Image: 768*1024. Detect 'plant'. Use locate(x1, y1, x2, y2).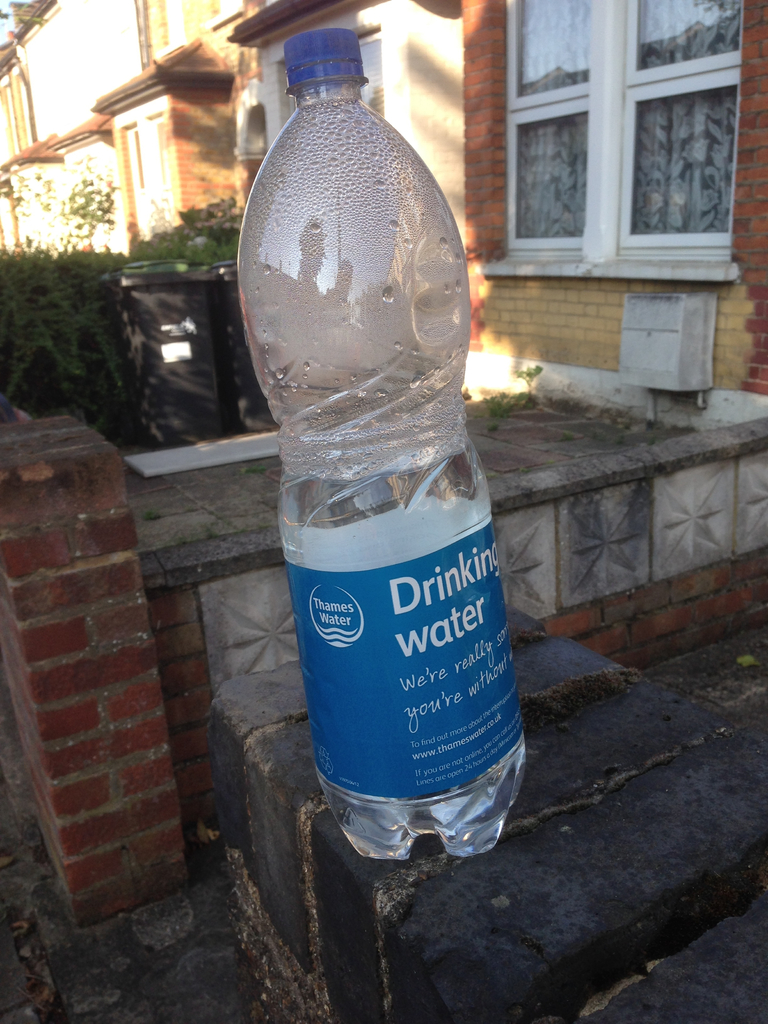
locate(244, 462, 268, 477).
